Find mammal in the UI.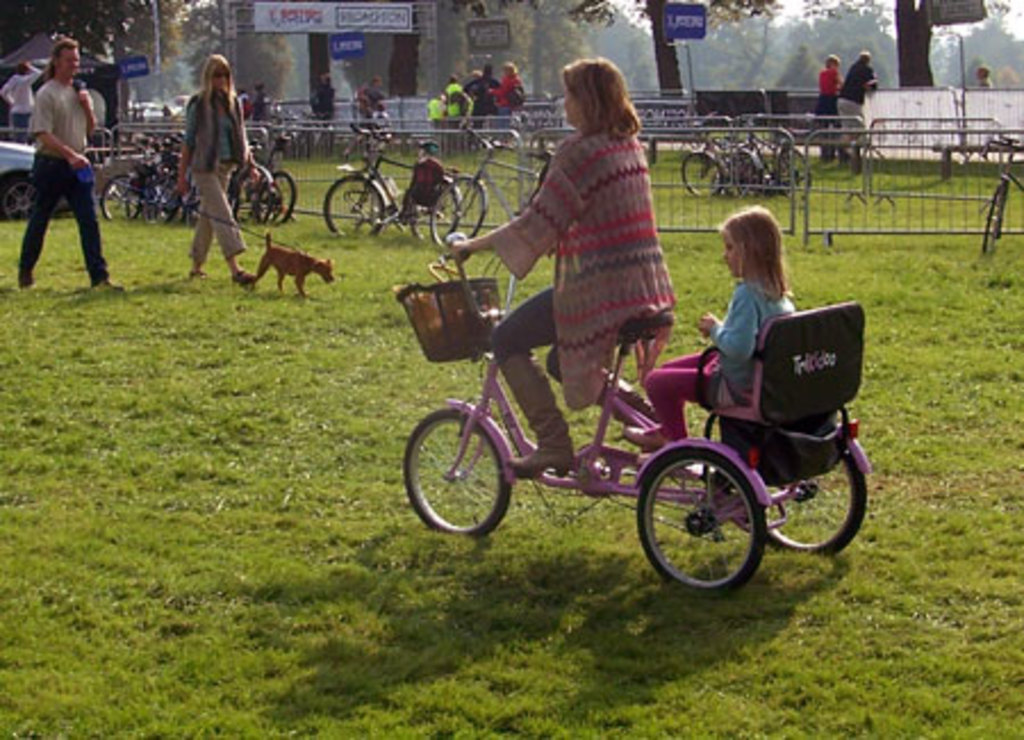
UI element at <region>307, 77, 335, 116</region>.
